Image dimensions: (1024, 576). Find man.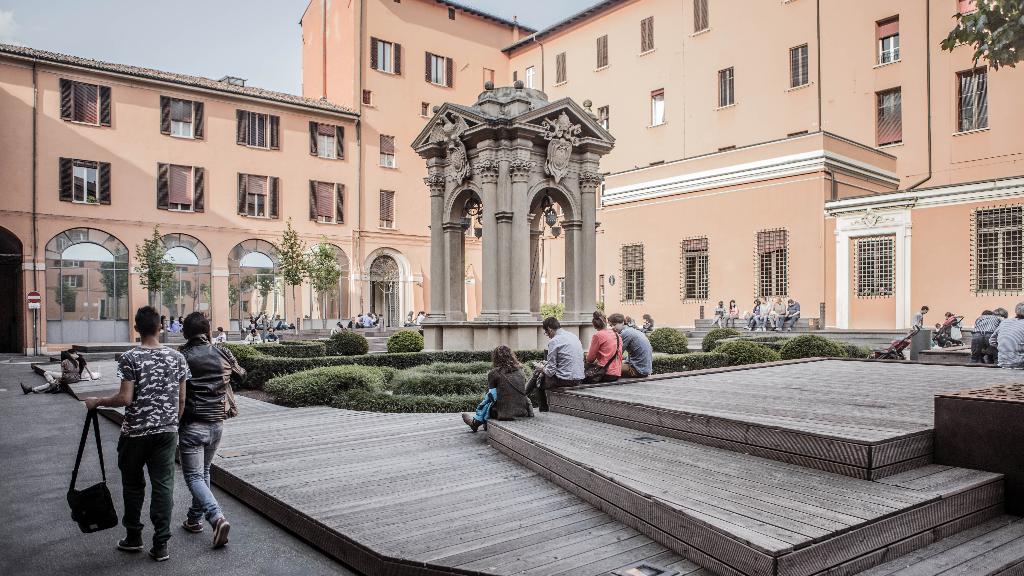
767:292:785:332.
